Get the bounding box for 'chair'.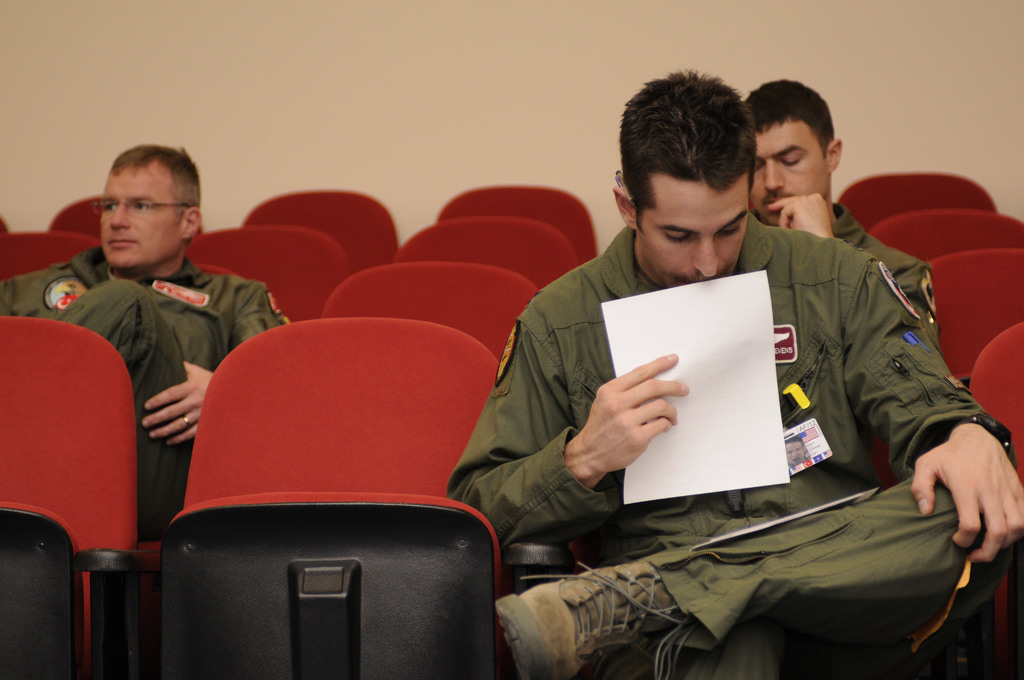
select_region(186, 224, 348, 325).
